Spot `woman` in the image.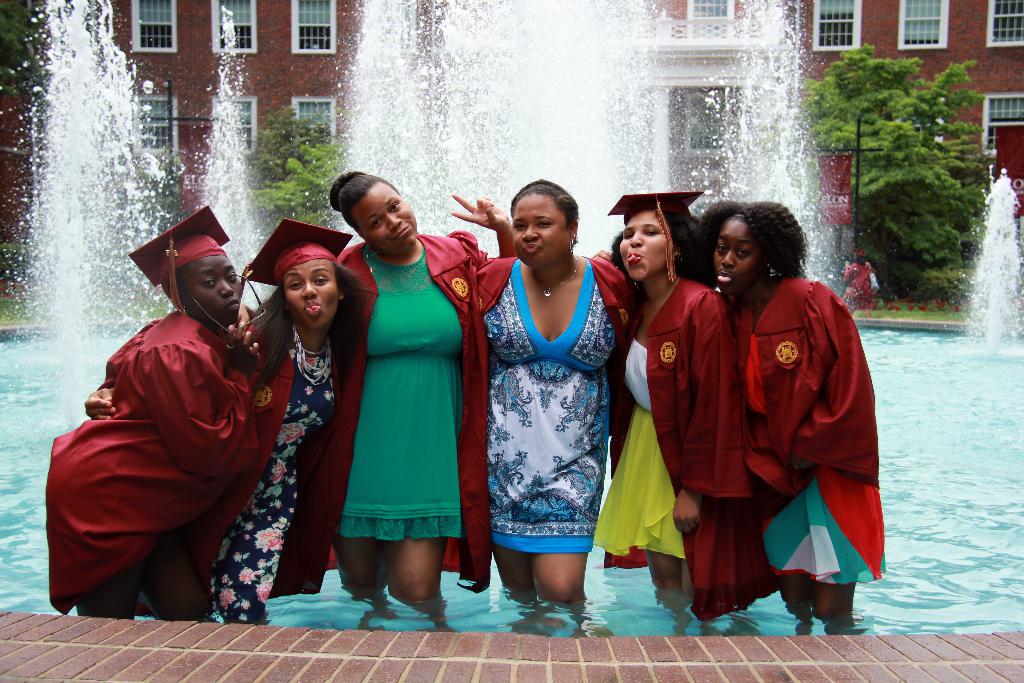
`woman` found at bbox=(691, 195, 881, 621).
